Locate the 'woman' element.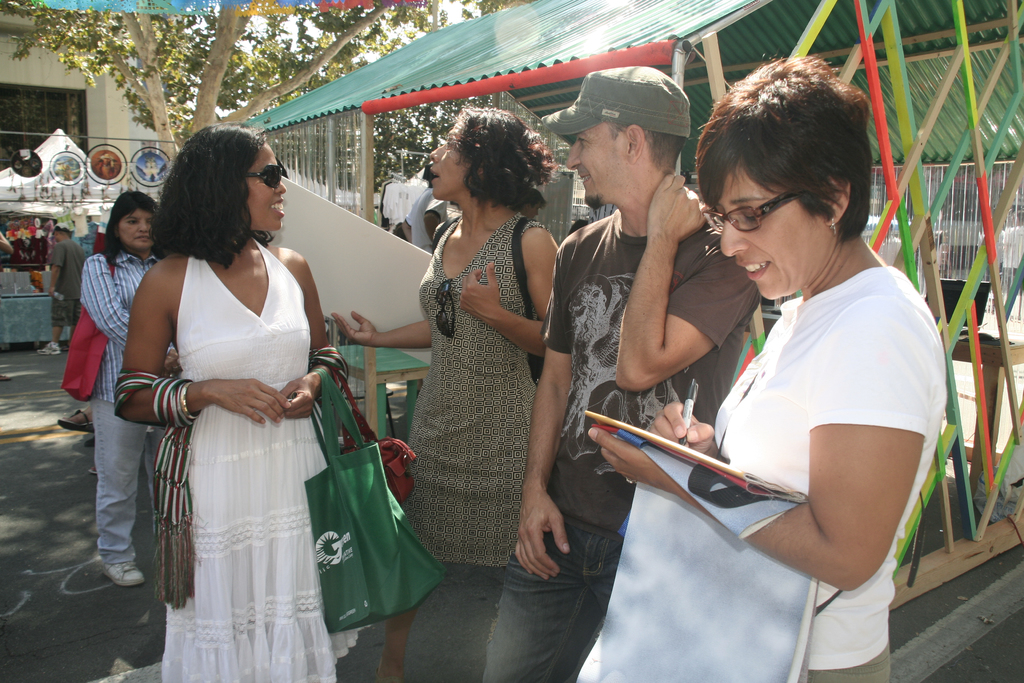
Element bbox: 114:124:356:676.
